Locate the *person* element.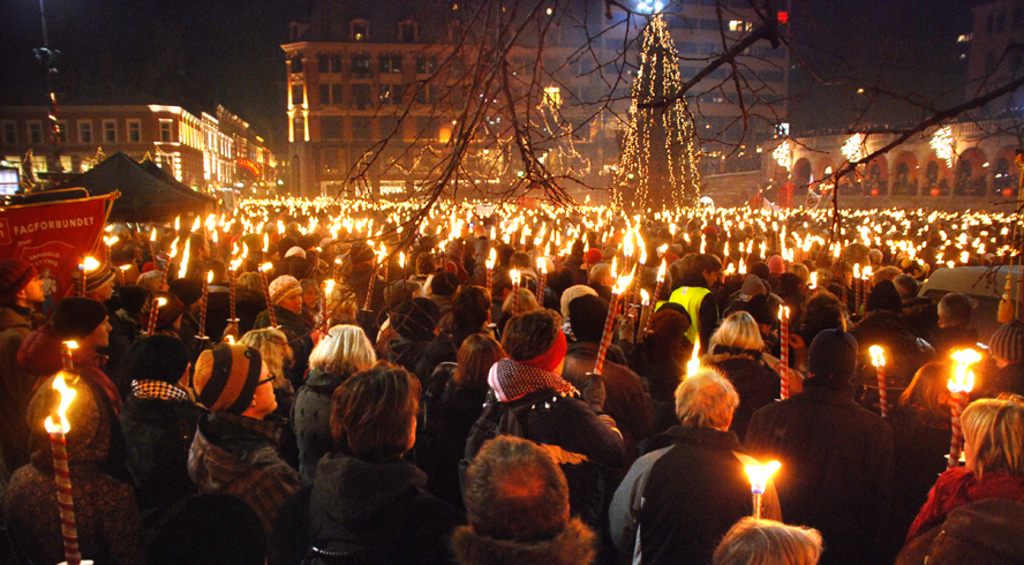
Element bbox: <region>711, 515, 823, 564</region>.
